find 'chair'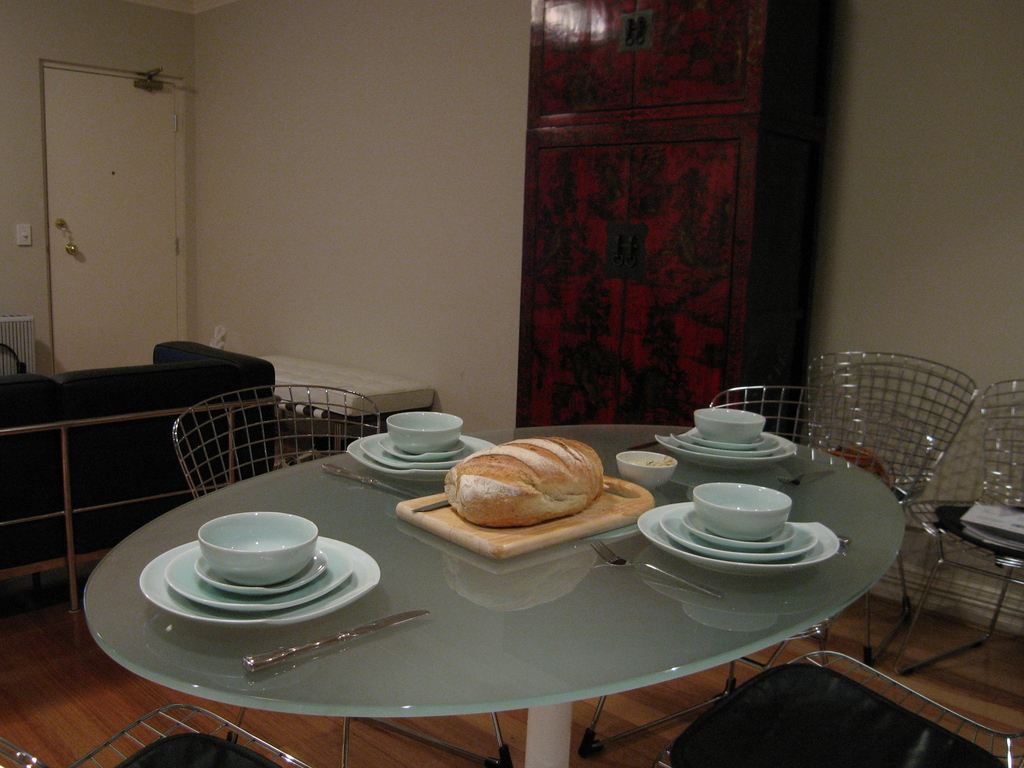
BBox(652, 644, 1023, 767)
